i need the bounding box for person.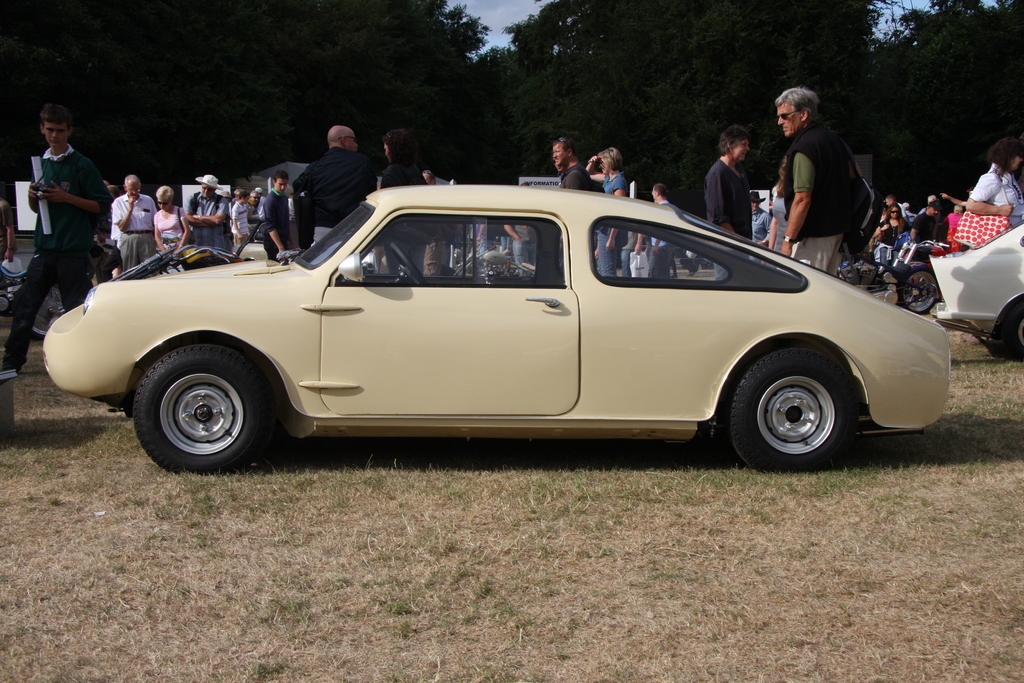
Here it is: <box>623,192,651,272</box>.
